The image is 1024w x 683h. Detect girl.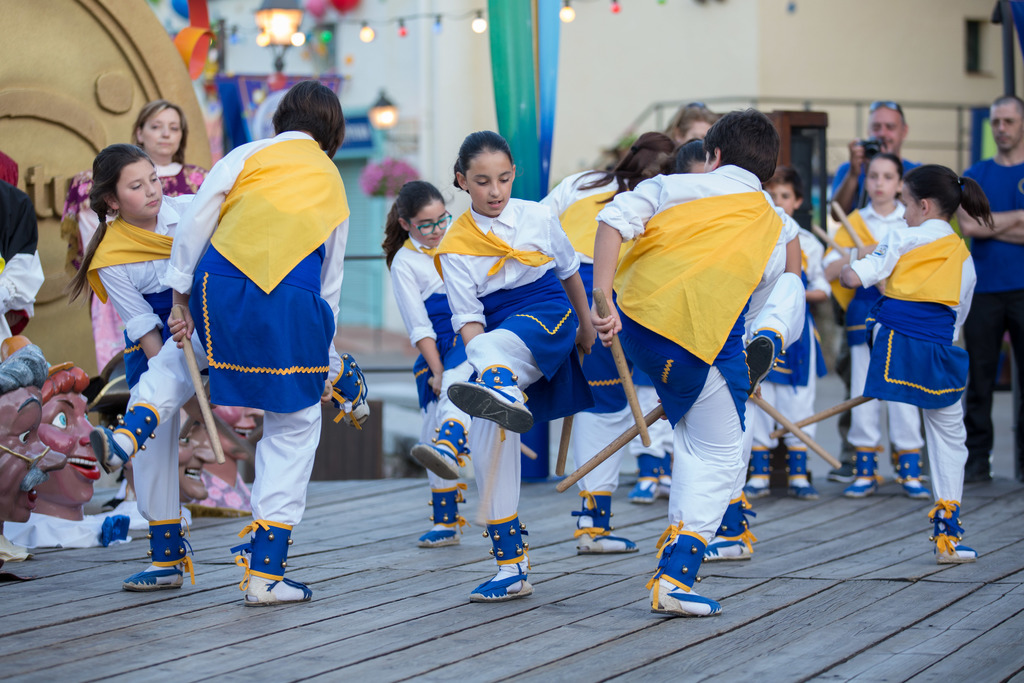
Detection: [x1=446, y1=129, x2=596, y2=602].
